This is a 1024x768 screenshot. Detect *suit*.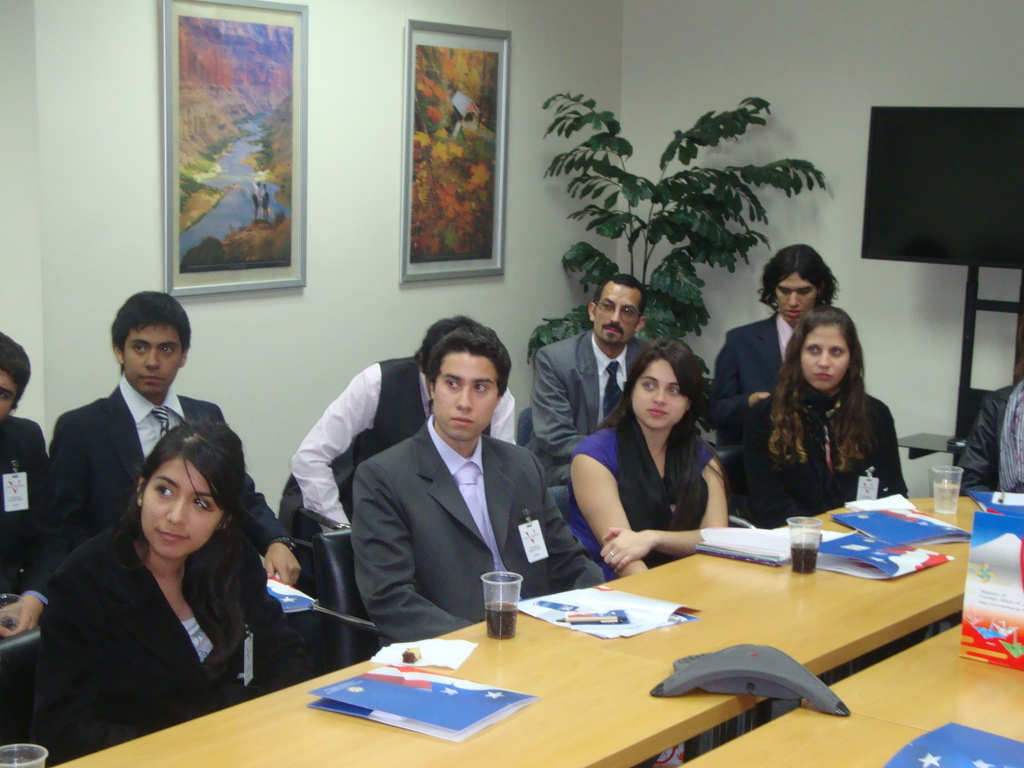
bbox=[703, 307, 798, 449].
